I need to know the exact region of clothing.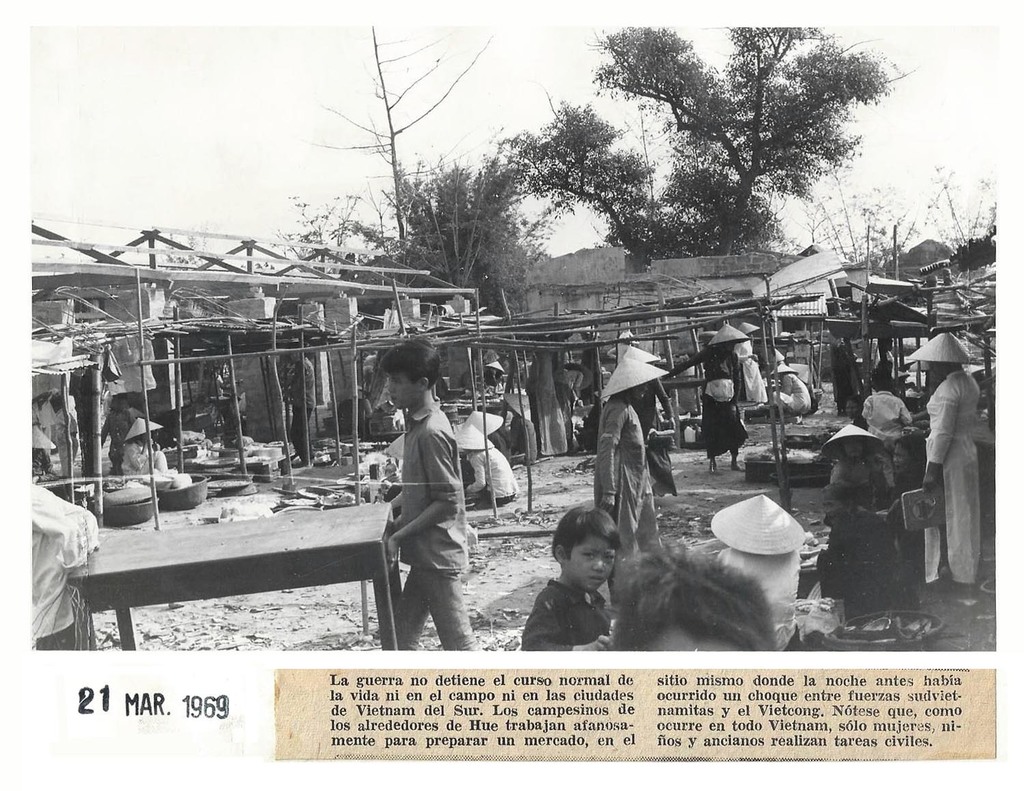
Region: (x1=287, y1=355, x2=317, y2=464).
